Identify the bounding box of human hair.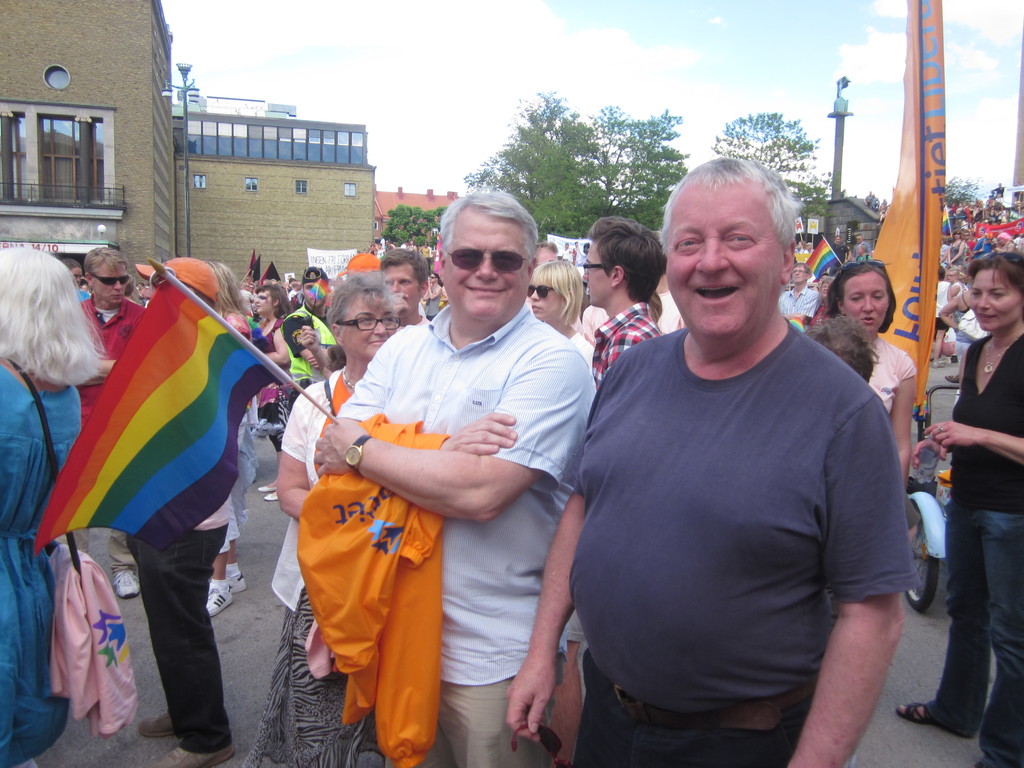
pyautogui.locateOnScreen(3, 248, 86, 410).
